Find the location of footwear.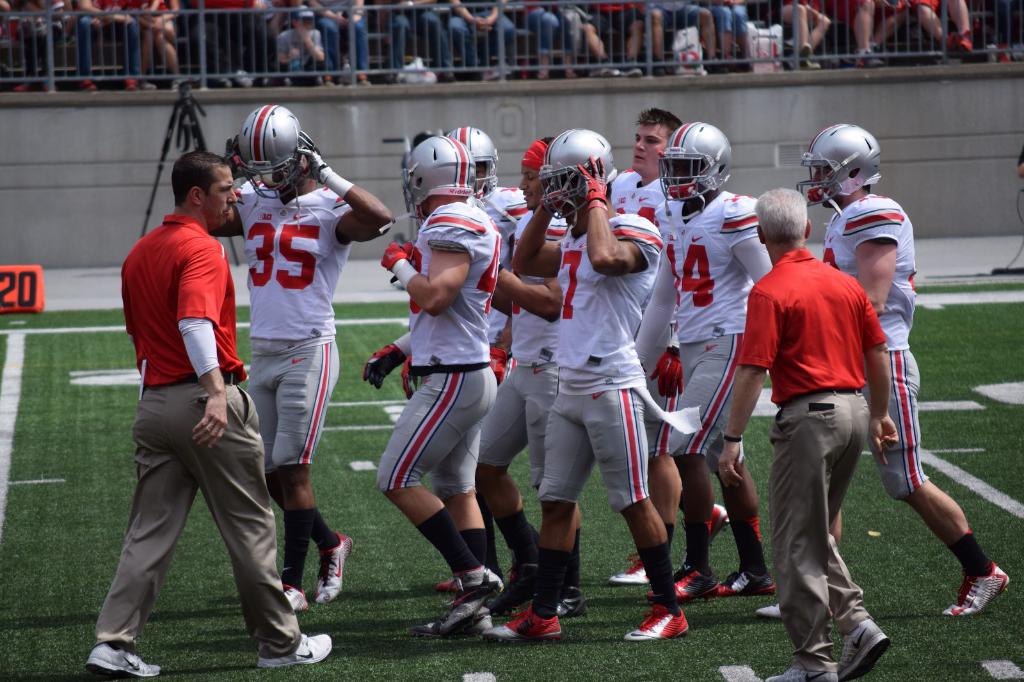
Location: [x1=255, y1=635, x2=333, y2=667].
